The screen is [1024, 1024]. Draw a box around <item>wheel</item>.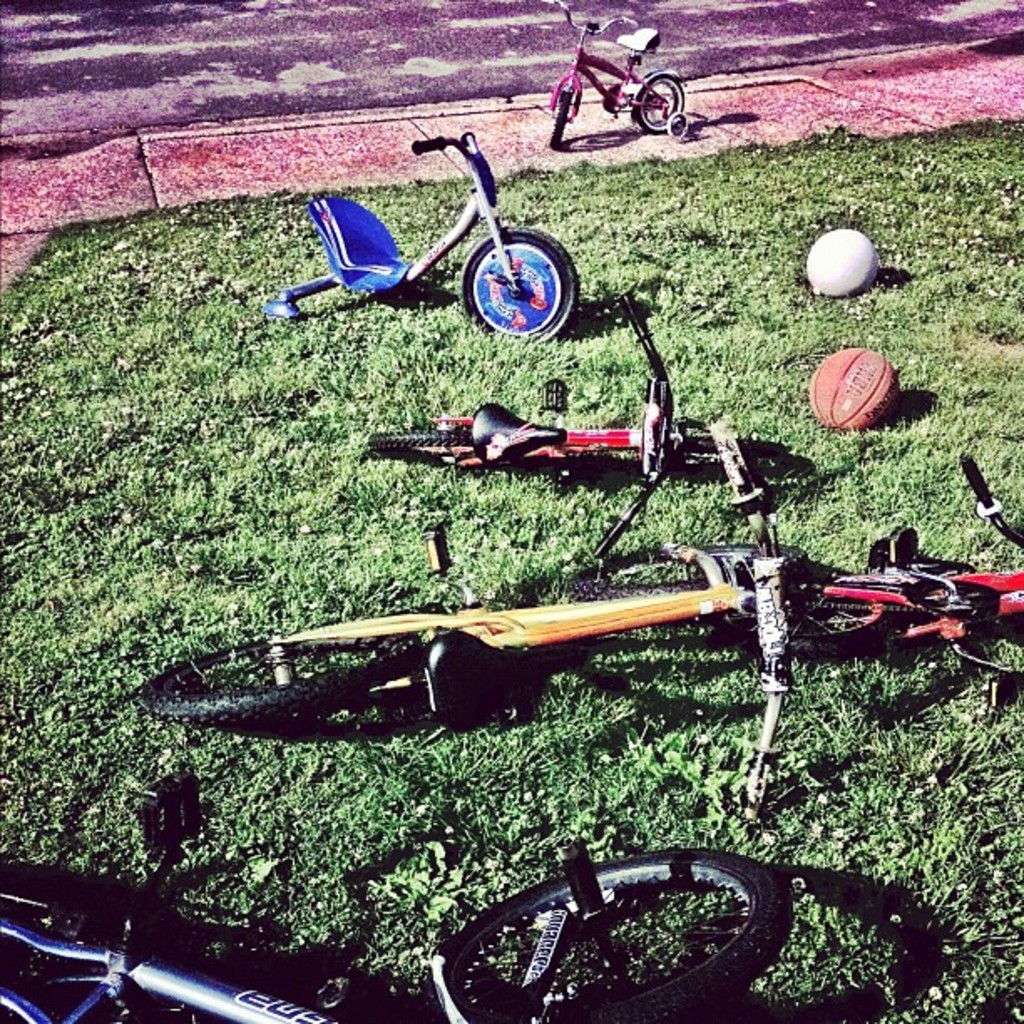
box=[472, 873, 778, 1011].
